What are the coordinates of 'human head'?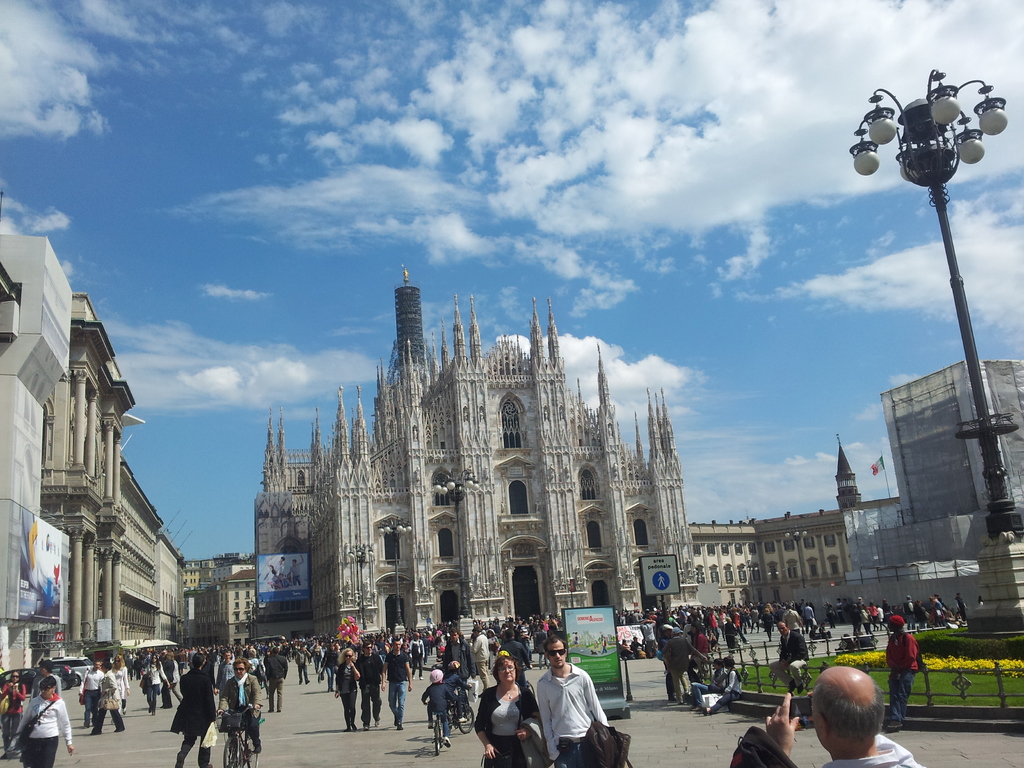
433 671 443 682.
